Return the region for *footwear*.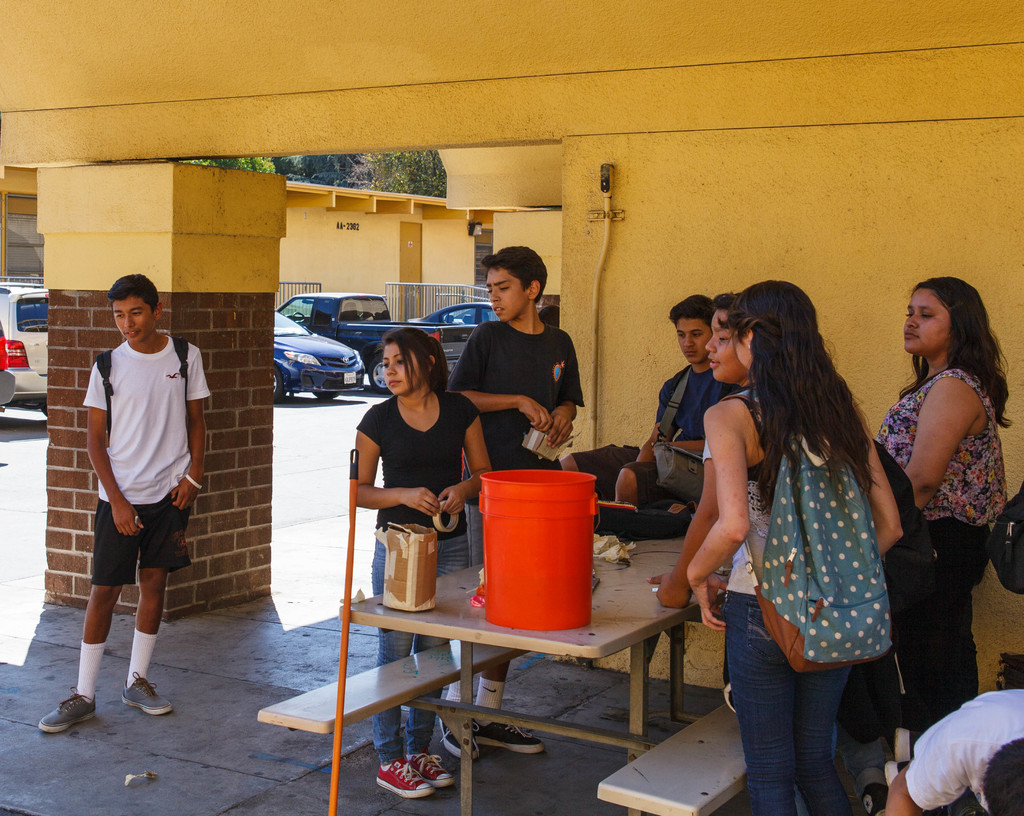
45/657/120/740.
